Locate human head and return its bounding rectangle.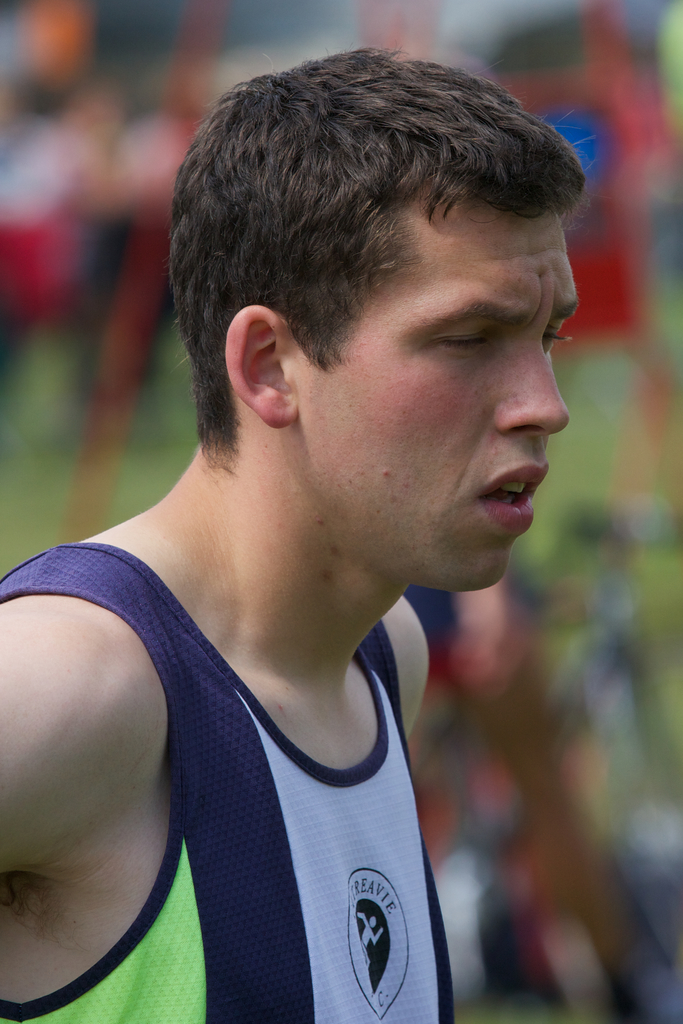
x1=189, y1=31, x2=573, y2=532.
